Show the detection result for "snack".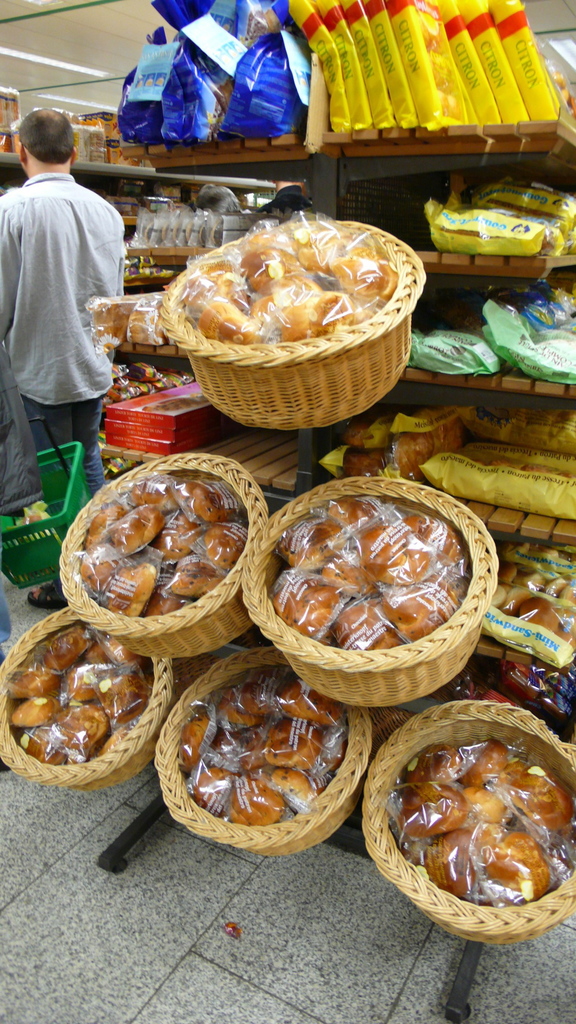
[left=481, top=540, right=575, bottom=669].
